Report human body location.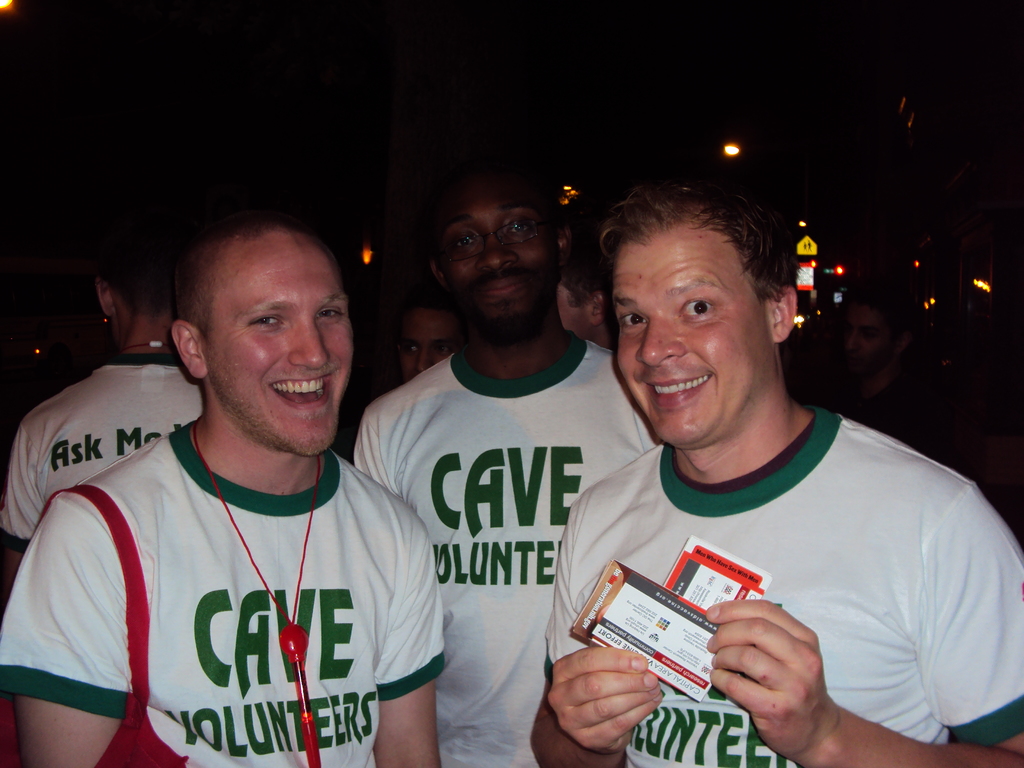
Report: [849, 378, 942, 464].
